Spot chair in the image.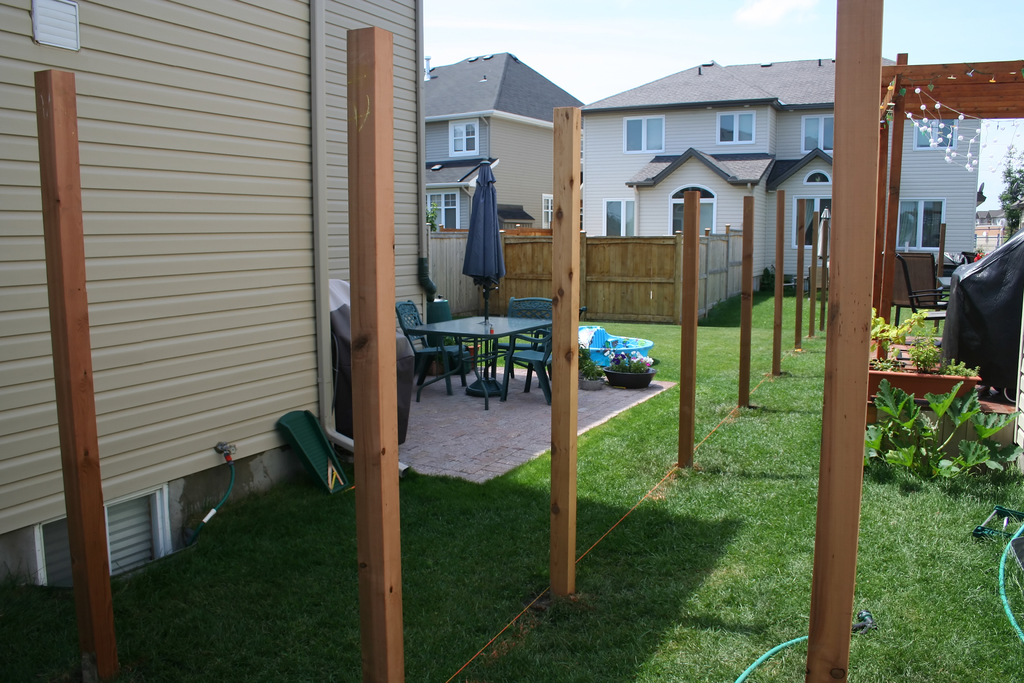
chair found at <bbox>496, 311, 589, 402</bbox>.
